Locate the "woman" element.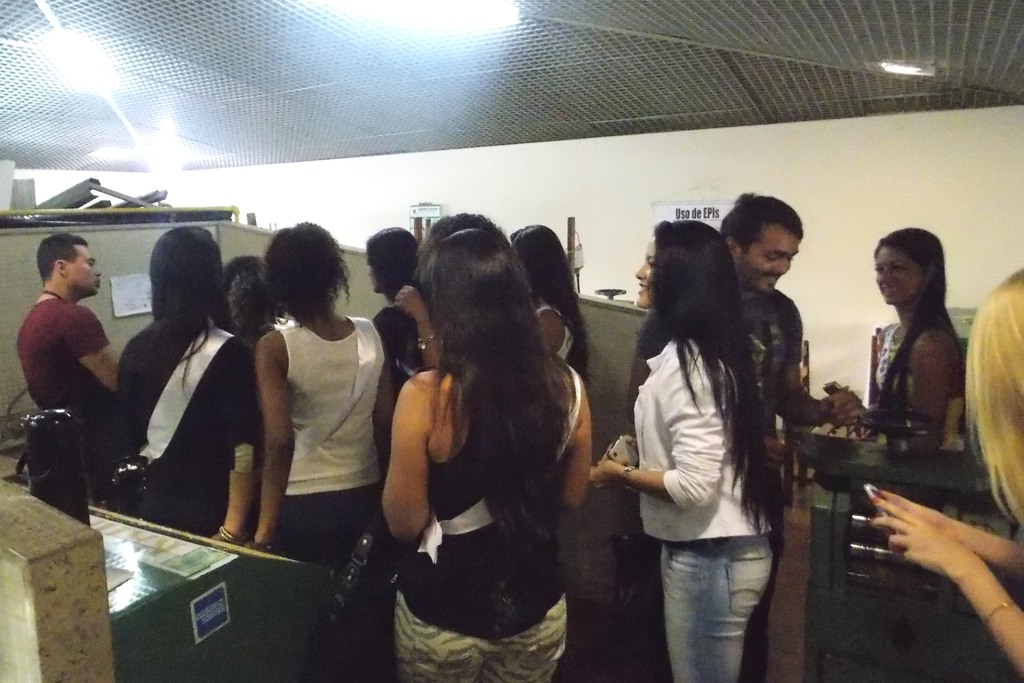
Element bbox: x1=825, y1=225, x2=964, y2=446.
